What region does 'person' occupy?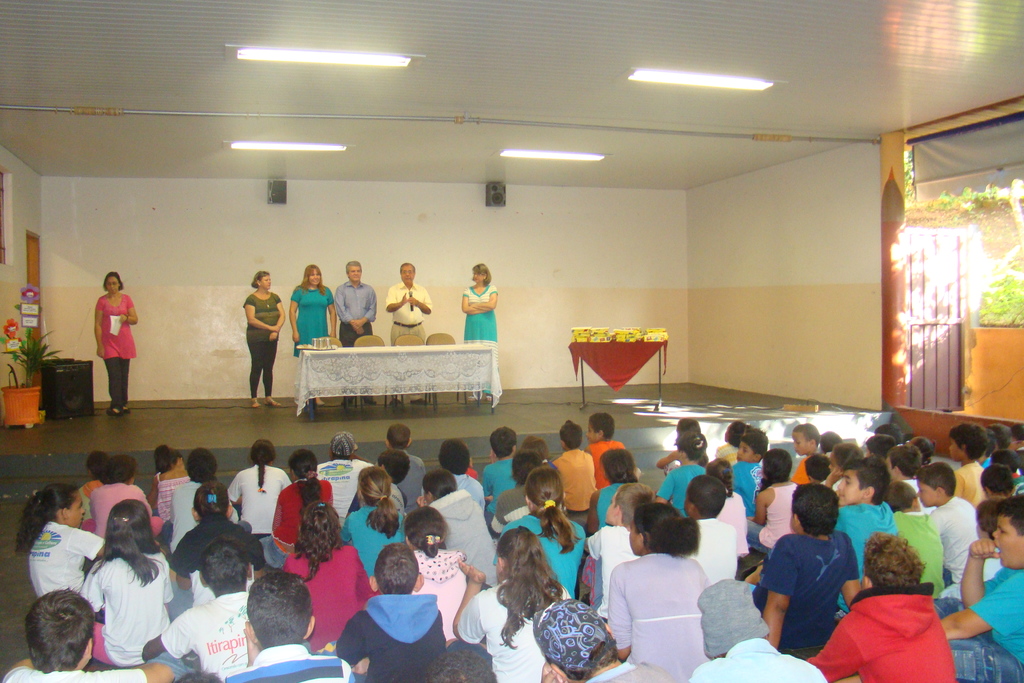
l=384, t=263, r=434, b=339.
